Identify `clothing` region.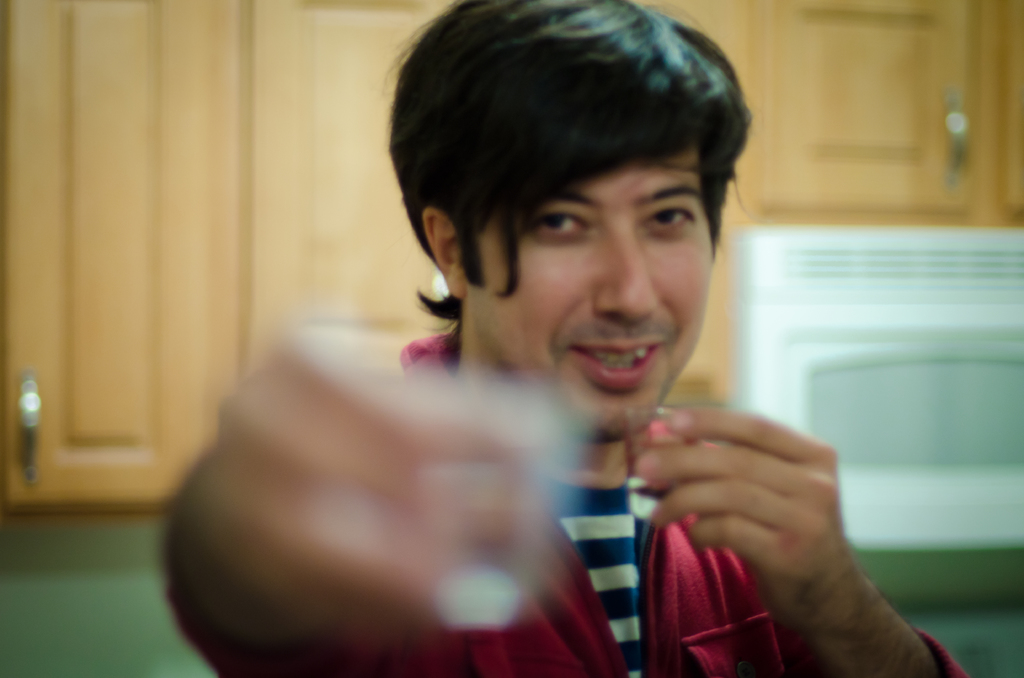
Region: [525,348,922,677].
